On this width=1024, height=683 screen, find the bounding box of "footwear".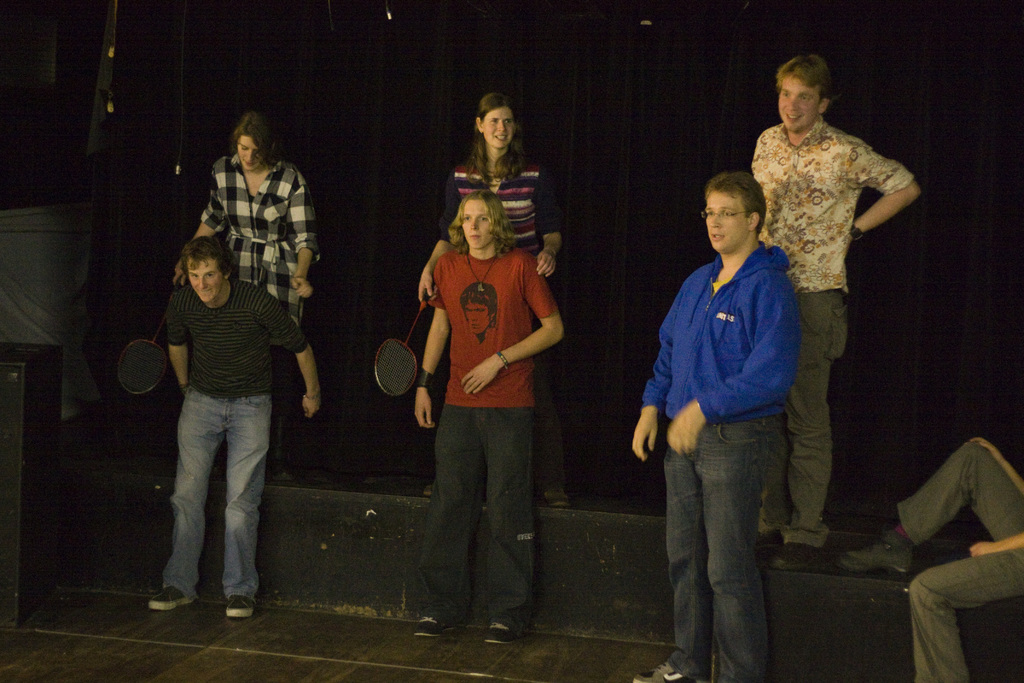
Bounding box: 844:534:918:575.
